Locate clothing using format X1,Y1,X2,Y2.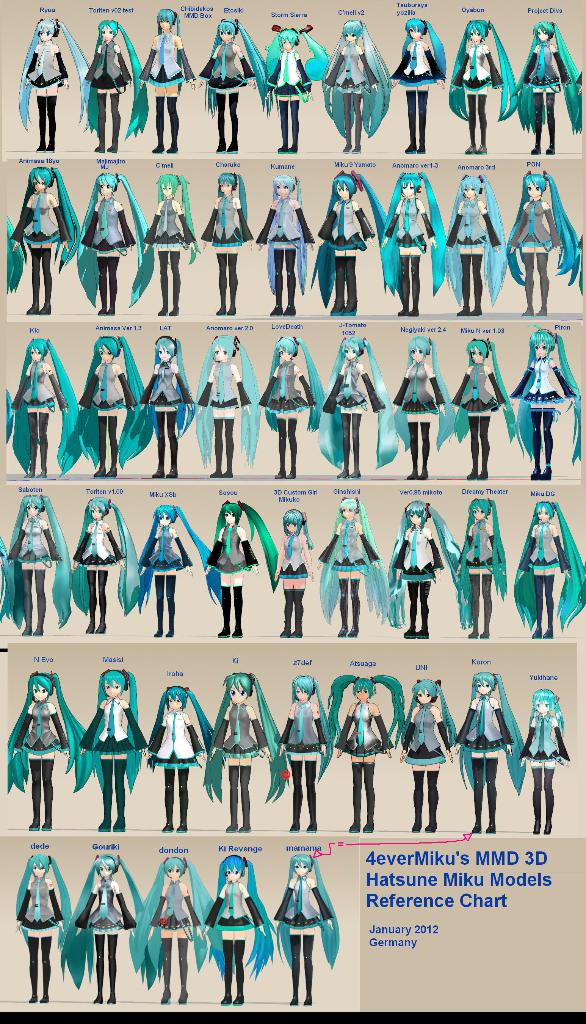
93,39,128,83.
